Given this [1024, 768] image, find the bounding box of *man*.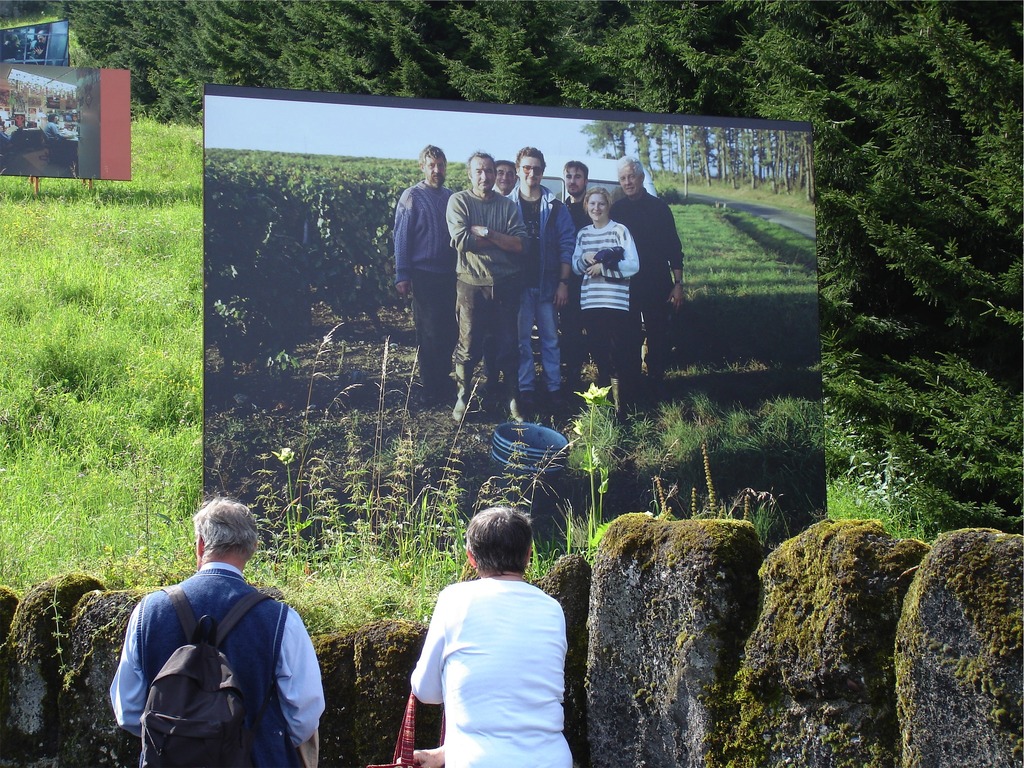
<region>488, 157, 537, 392</region>.
